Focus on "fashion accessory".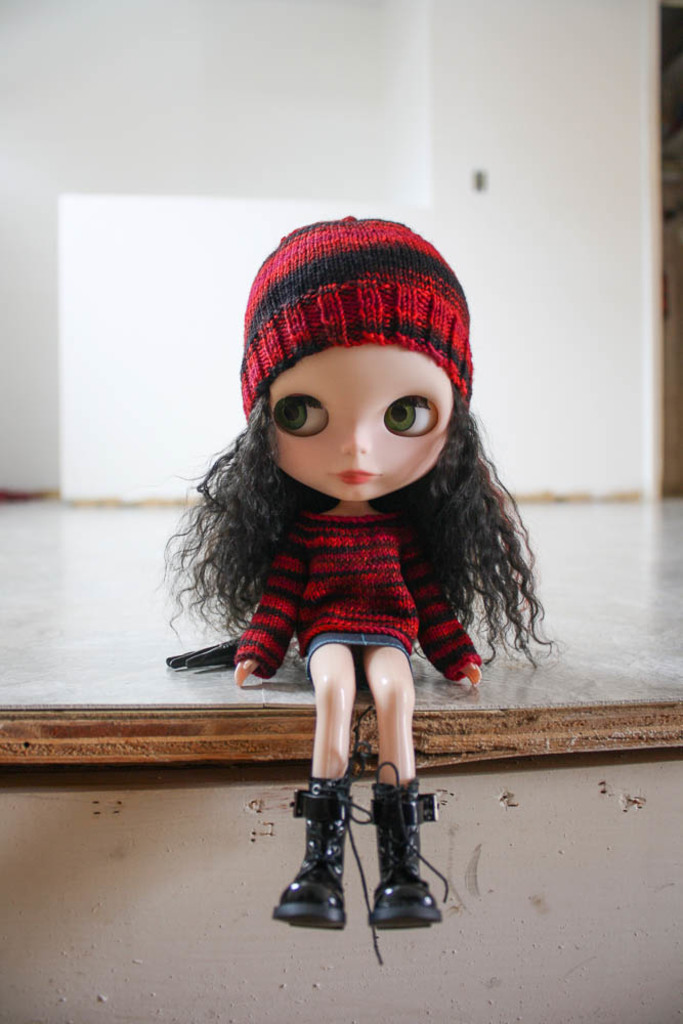
Focused at x1=368 y1=757 x2=450 y2=928.
